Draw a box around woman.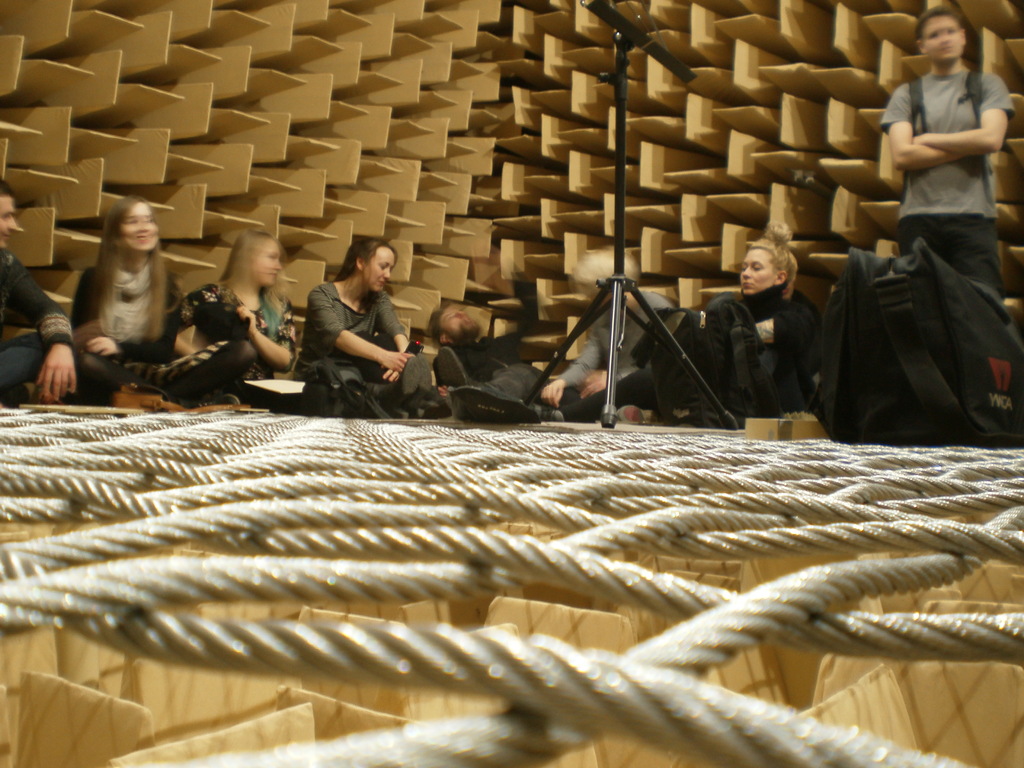
x1=662 y1=233 x2=801 y2=434.
